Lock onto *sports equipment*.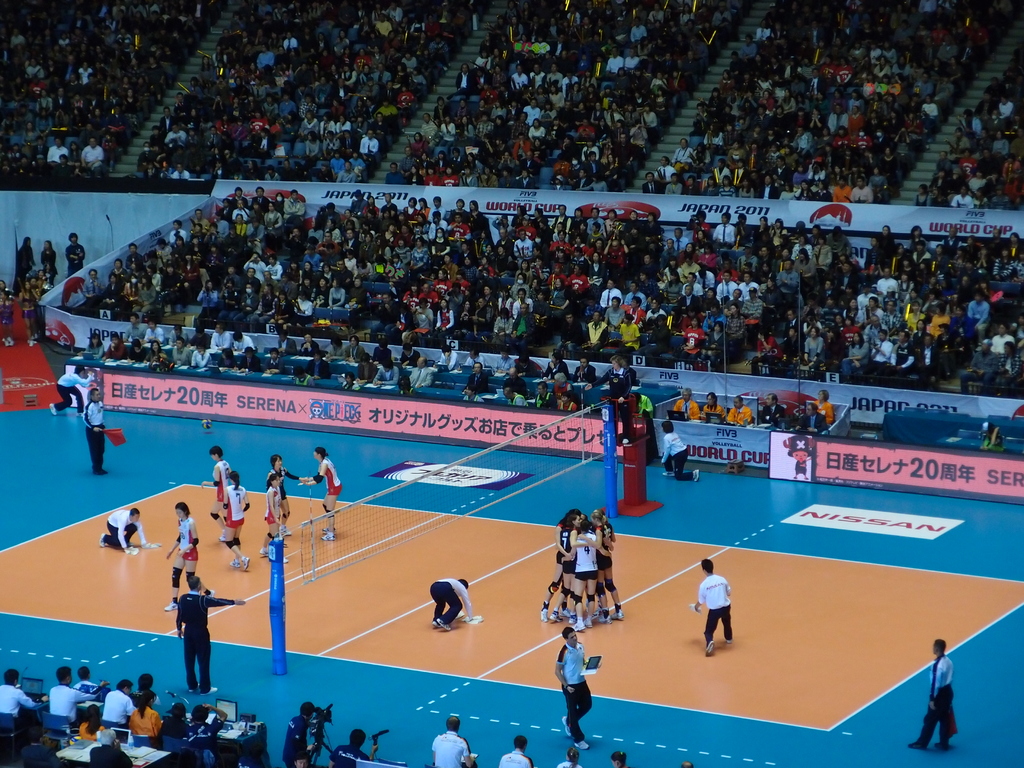
Locked: (x1=275, y1=400, x2=609, y2=593).
